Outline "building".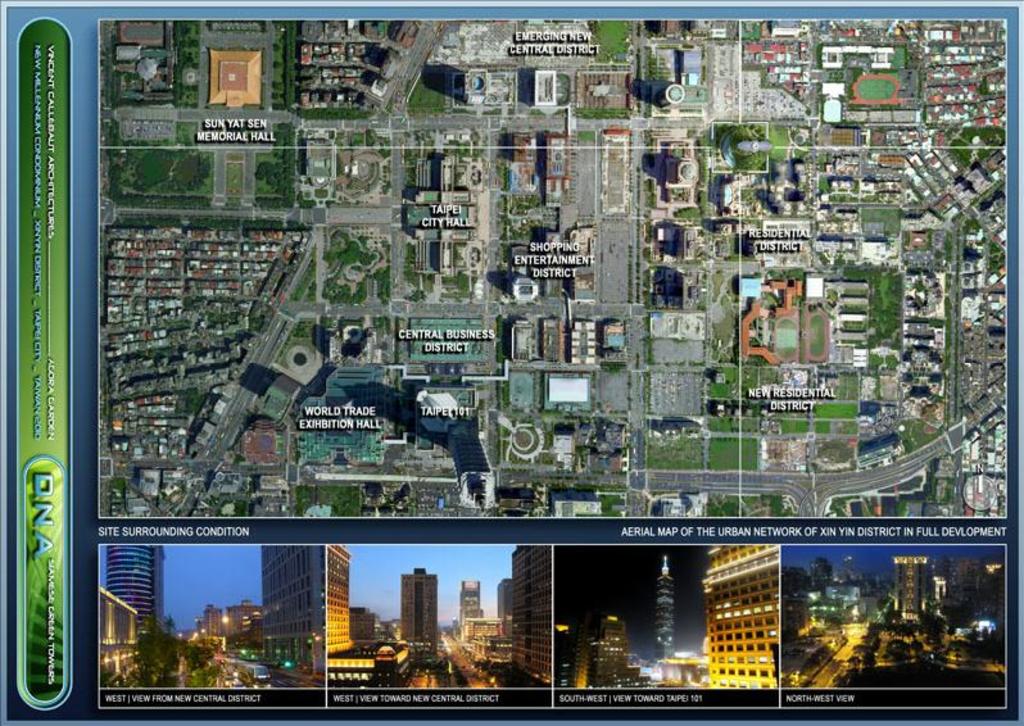
Outline: [x1=264, y1=548, x2=325, y2=671].
